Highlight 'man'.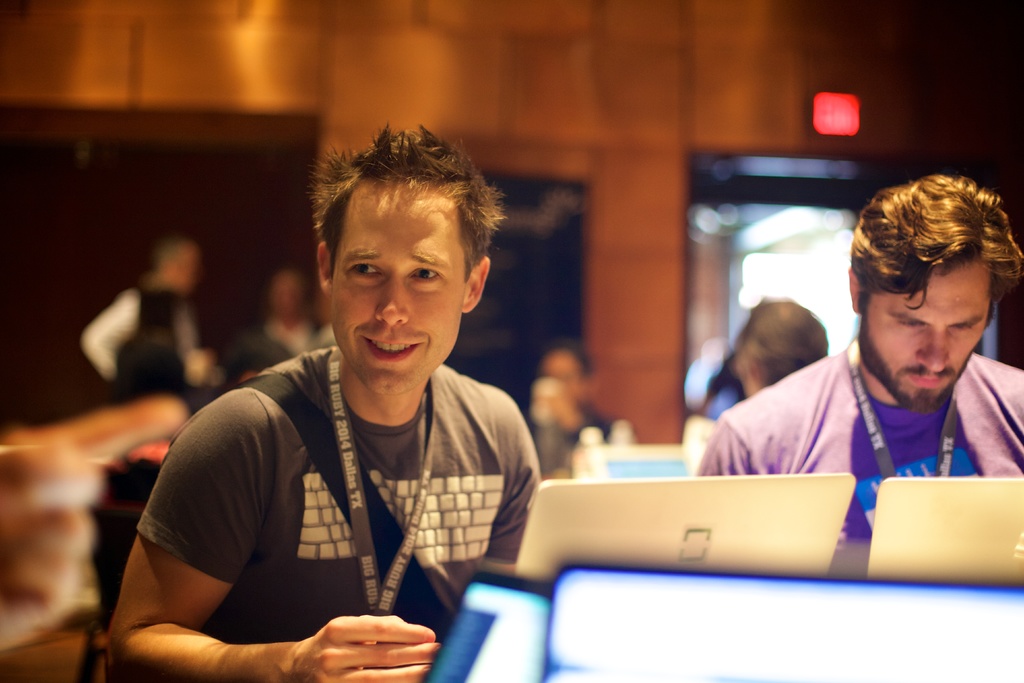
Highlighted region: bbox(143, 121, 572, 679).
